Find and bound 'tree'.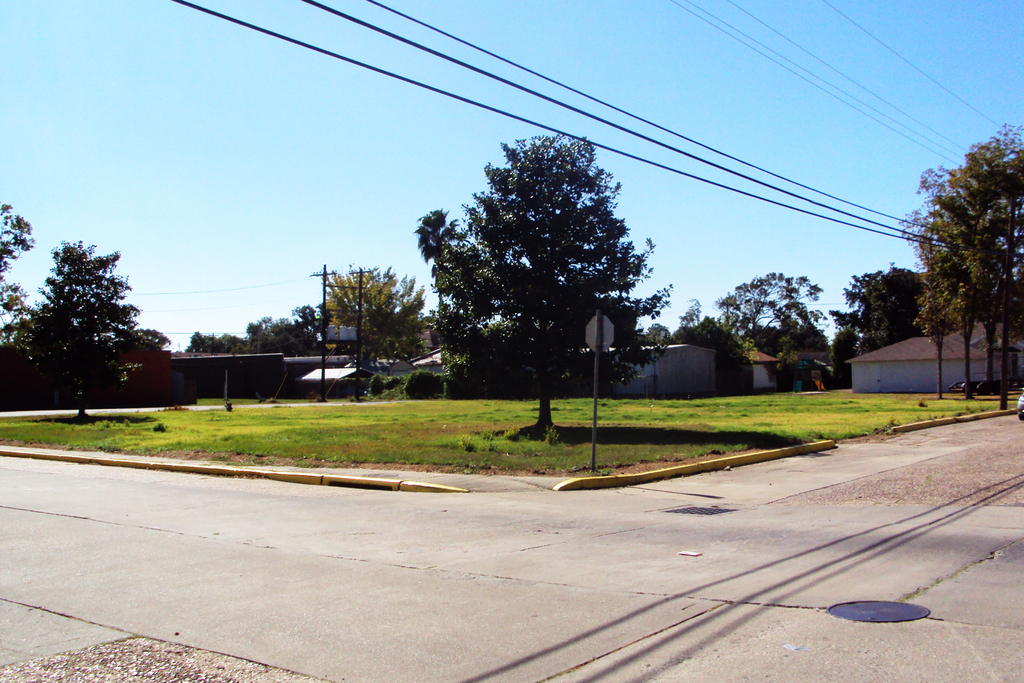
Bound: bbox(419, 128, 671, 440).
